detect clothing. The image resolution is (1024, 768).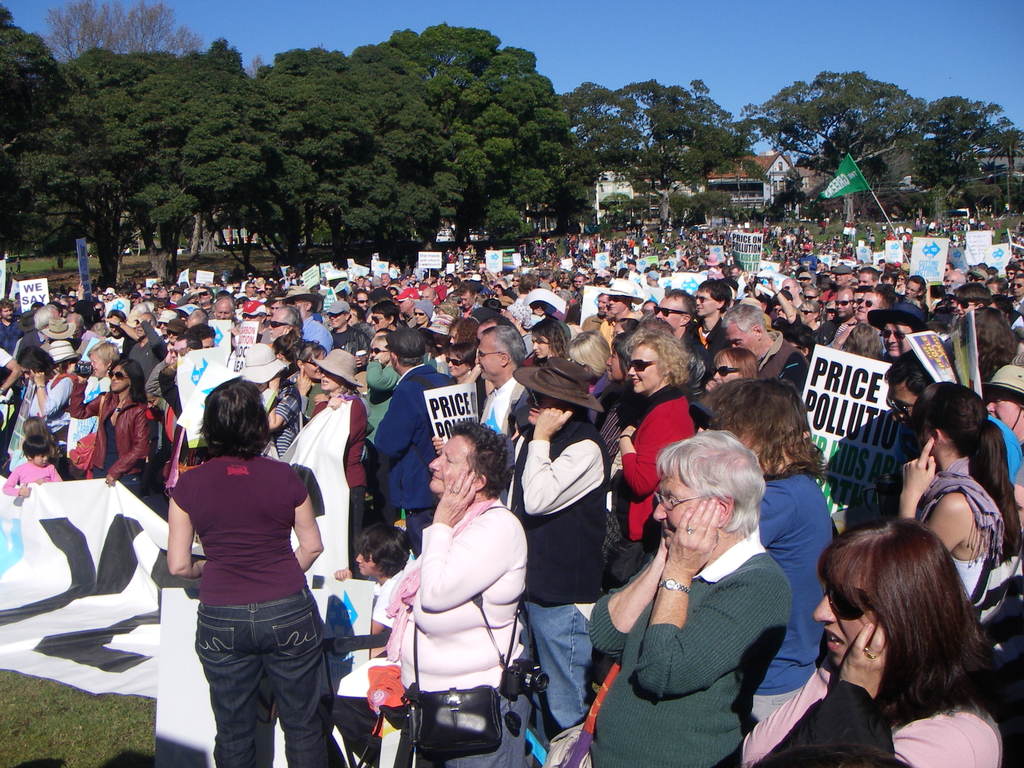
BBox(757, 325, 810, 388).
